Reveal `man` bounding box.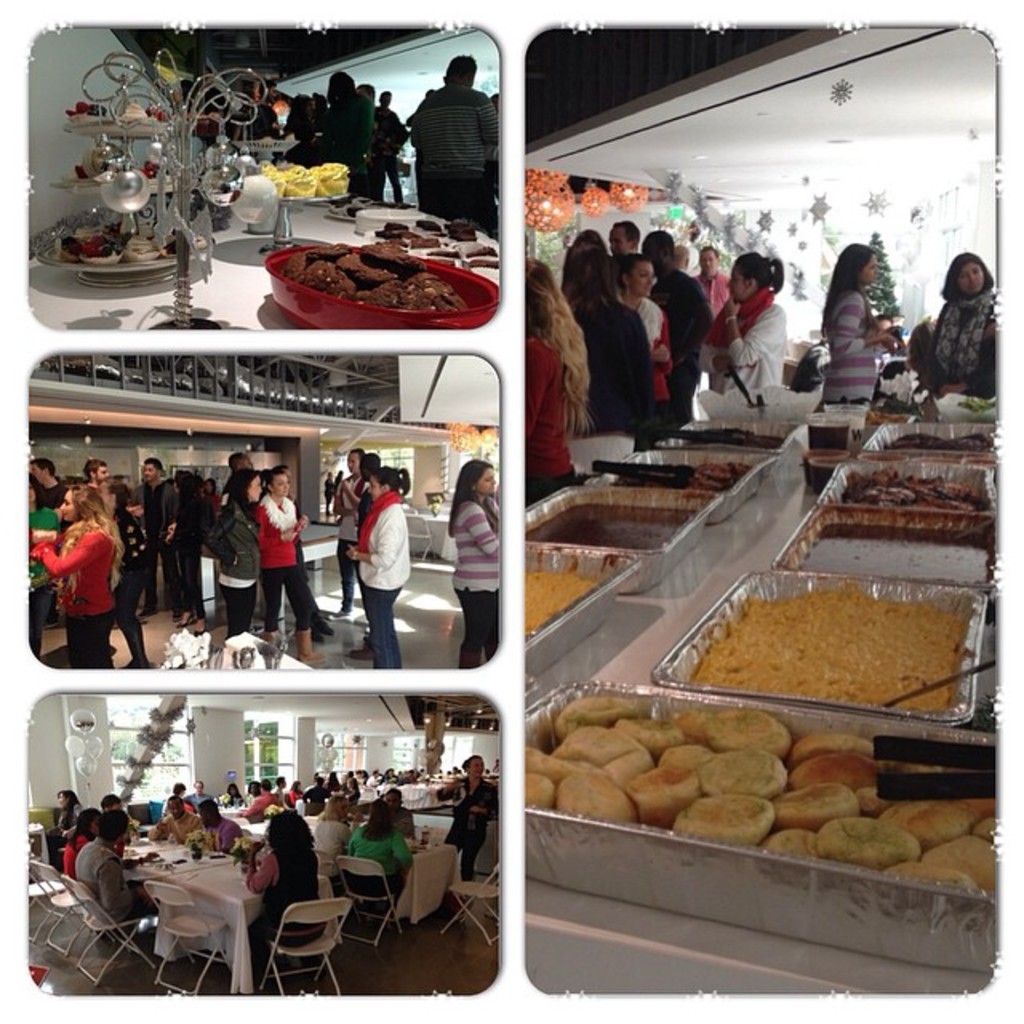
Revealed: {"left": 342, "top": 771, "right": 365, "bottom": 790}.
